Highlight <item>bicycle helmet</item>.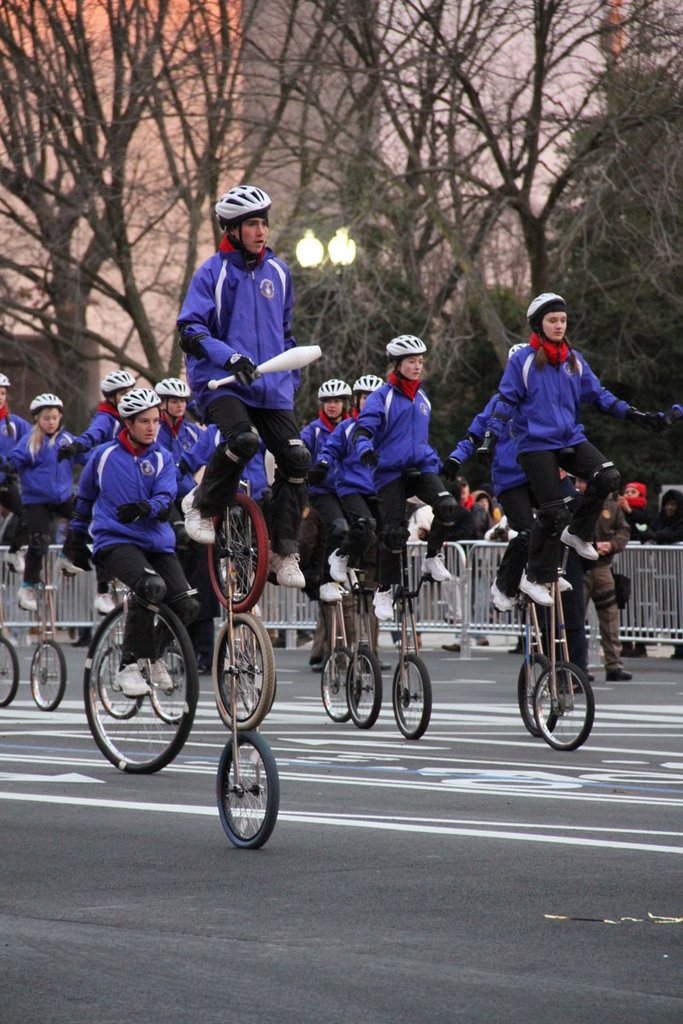
Highlighted region: box(117, 396, 157, 421).
